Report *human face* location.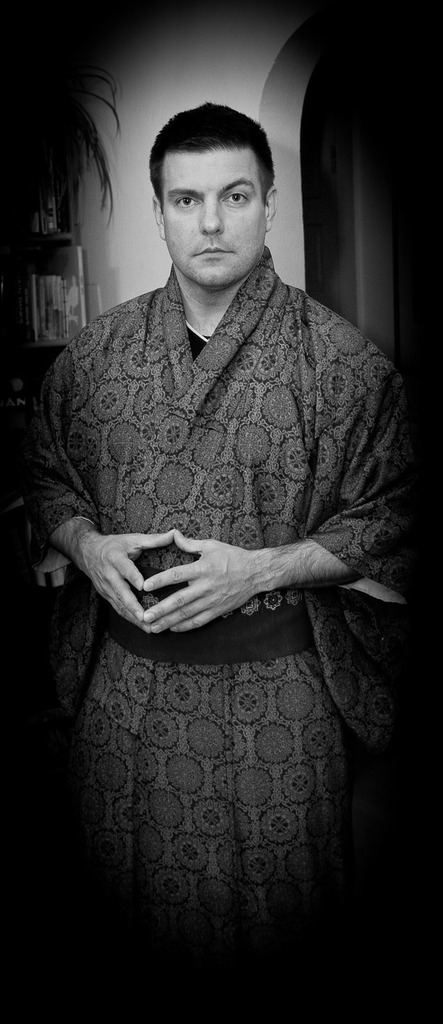
Report: left=161, top=148, right=262, bottom=285.
